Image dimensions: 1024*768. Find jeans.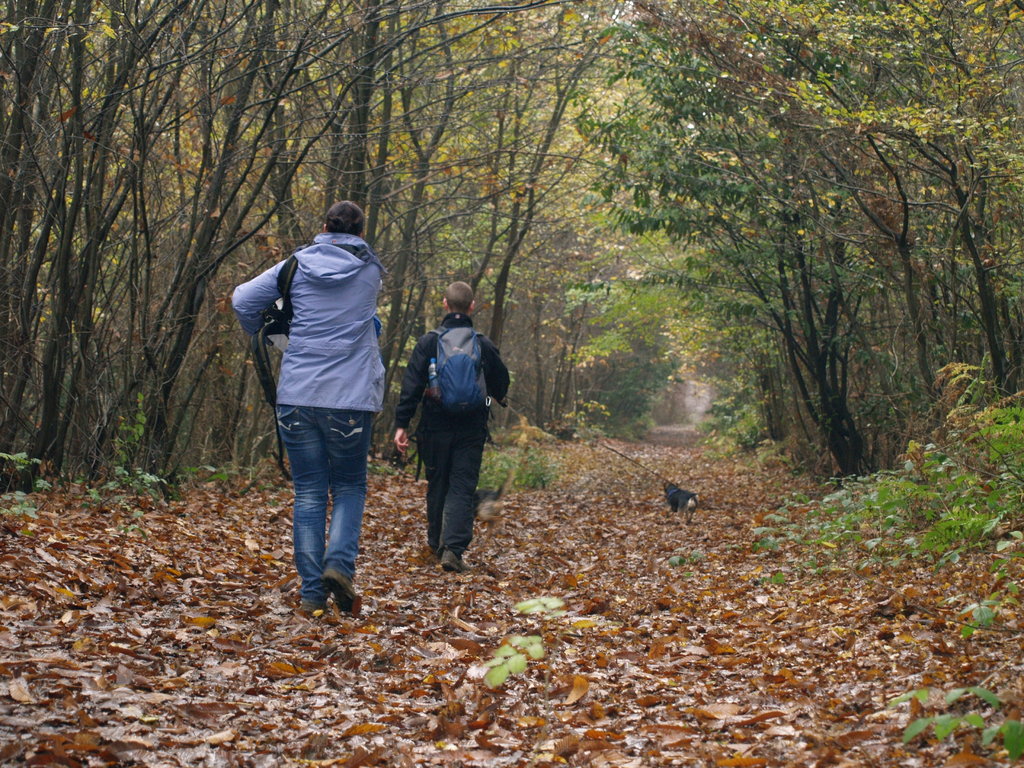
266/394/364/621.
